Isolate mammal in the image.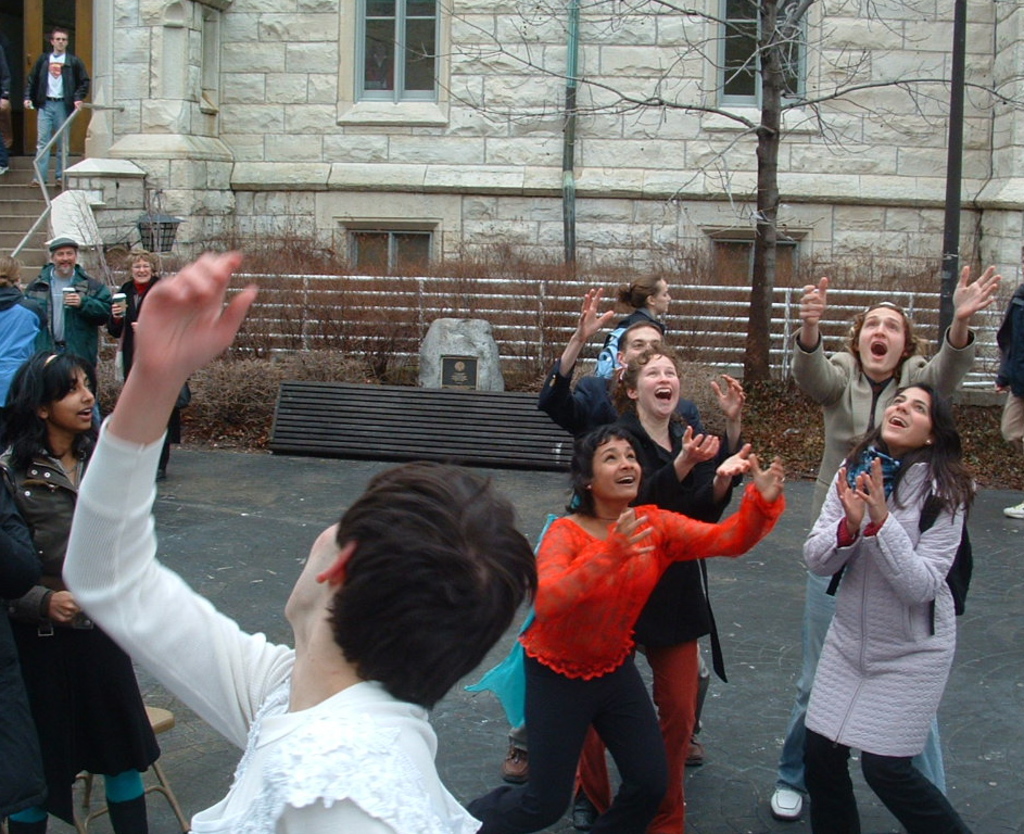
Isolated region: 573:344:763:833.
